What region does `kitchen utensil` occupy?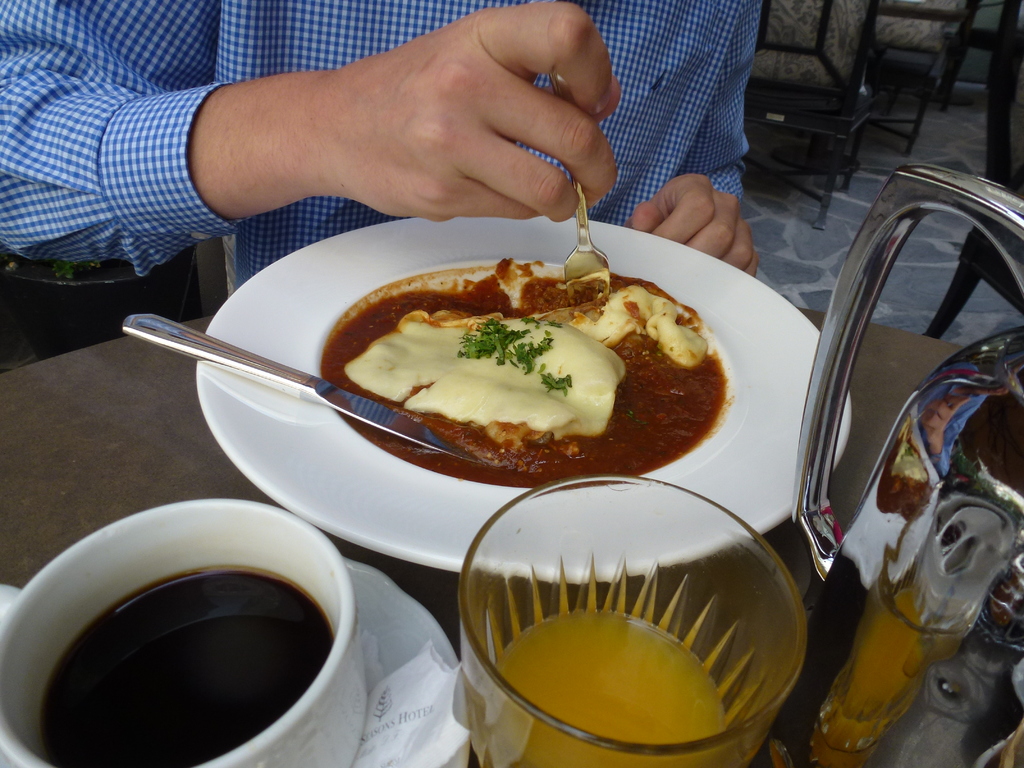
543/73/611/311.
